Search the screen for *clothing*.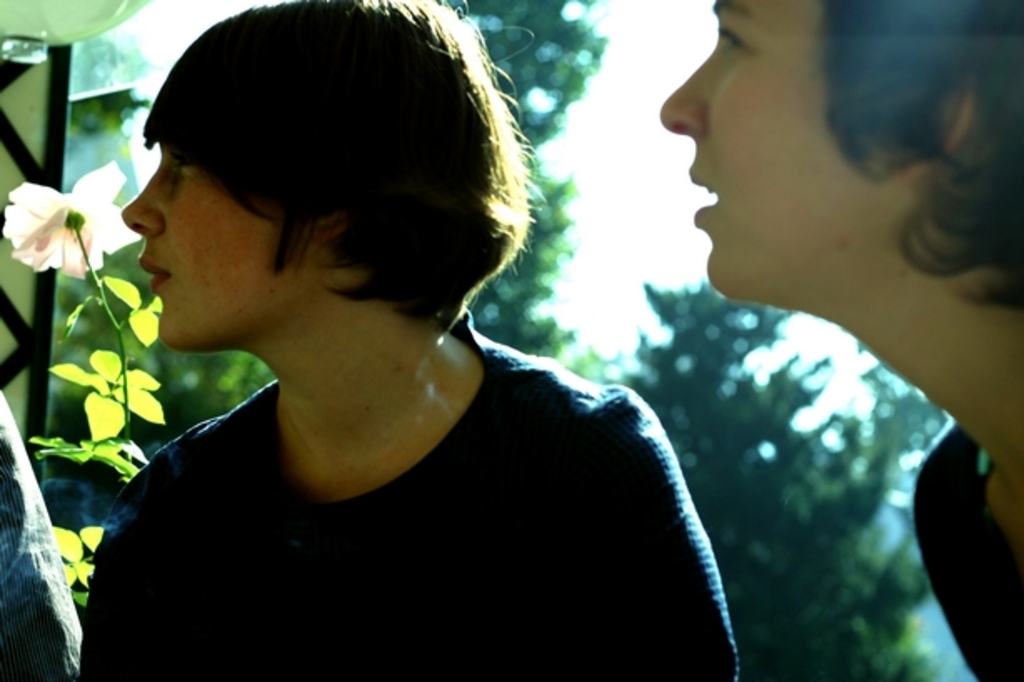
Found at region(0, 387, 83, 680).
